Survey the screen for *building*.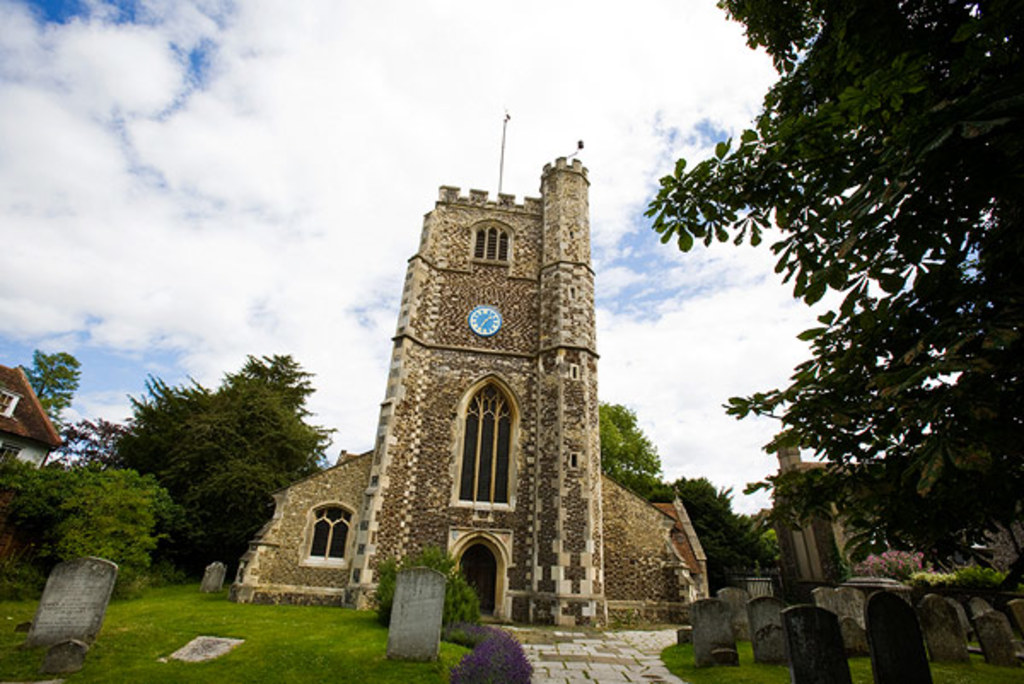
Survey found: x1=232 y1=157 x2=707 y2=628.
